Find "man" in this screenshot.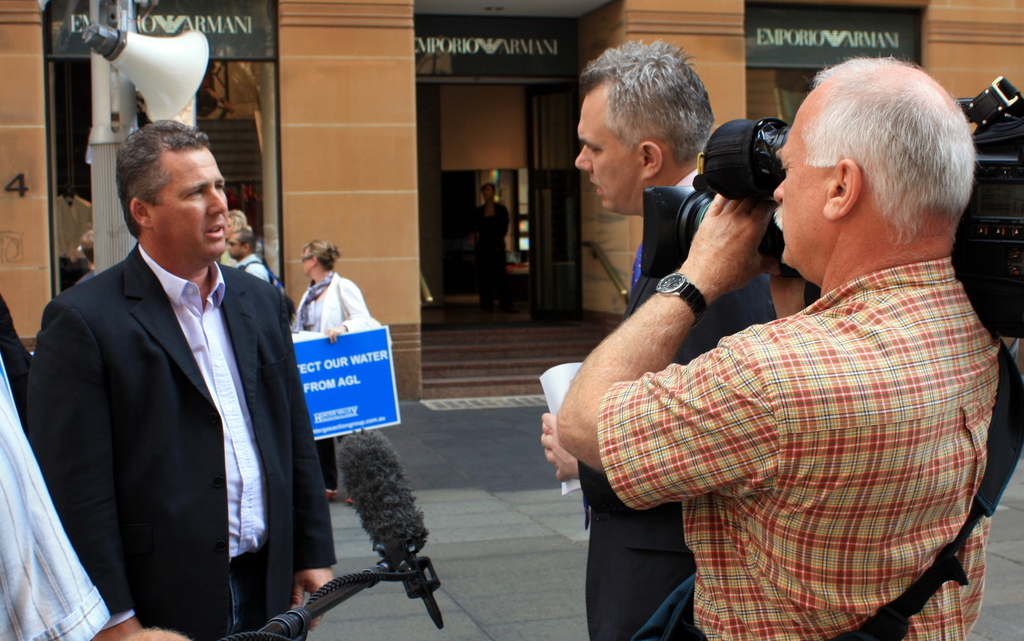
The bounding box for "man" is {"left": 76, "top": 231, "right": 93, "bottom": 288}.
